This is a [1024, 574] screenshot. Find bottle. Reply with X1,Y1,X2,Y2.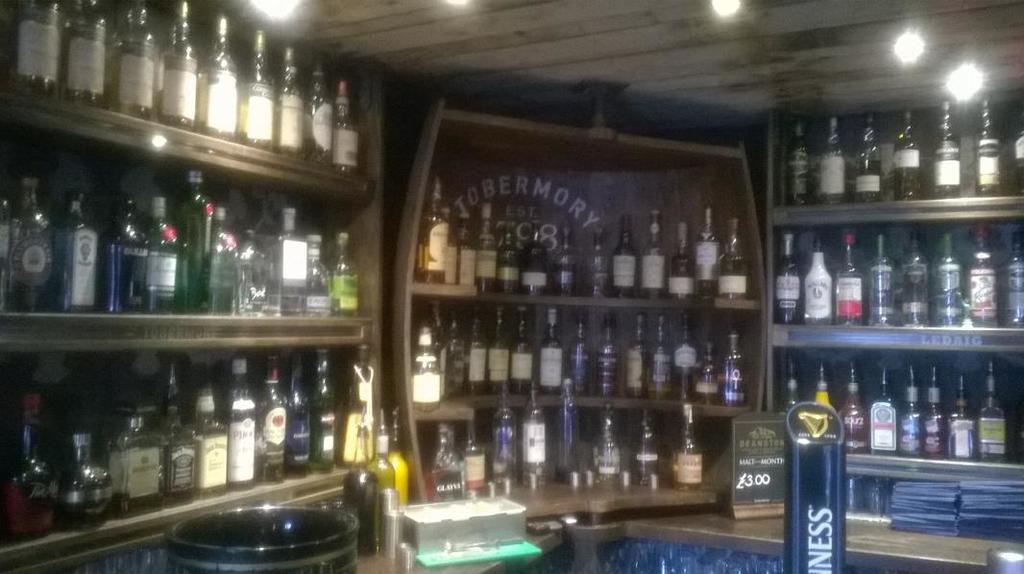
982,358,1004,464.
